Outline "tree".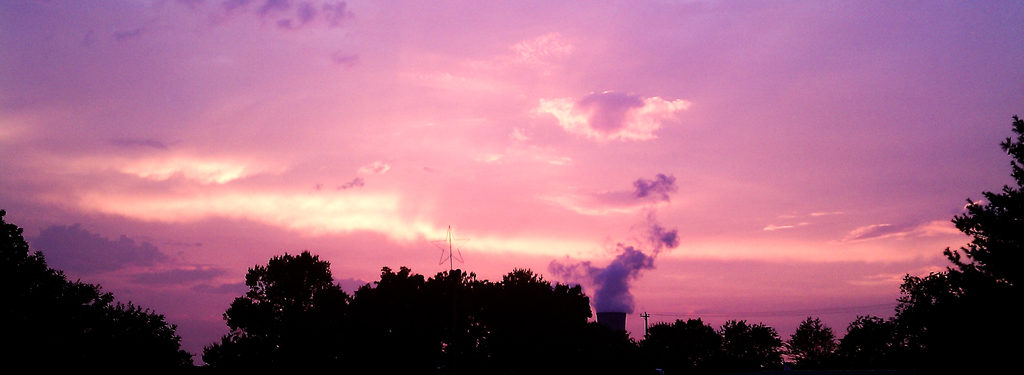
Outline: 480:259:563:374.
